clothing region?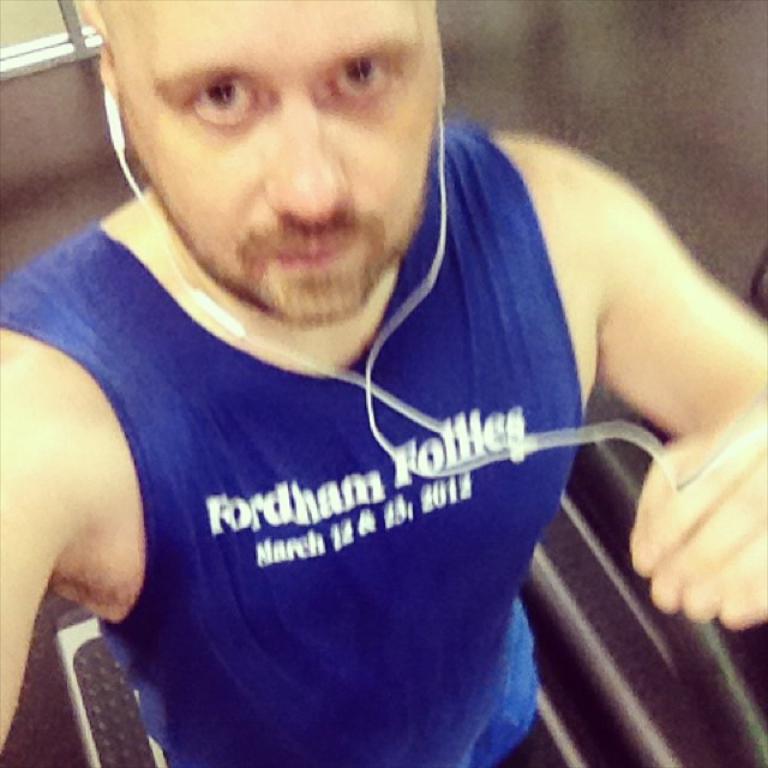
region(0, 101, 560, 763)
